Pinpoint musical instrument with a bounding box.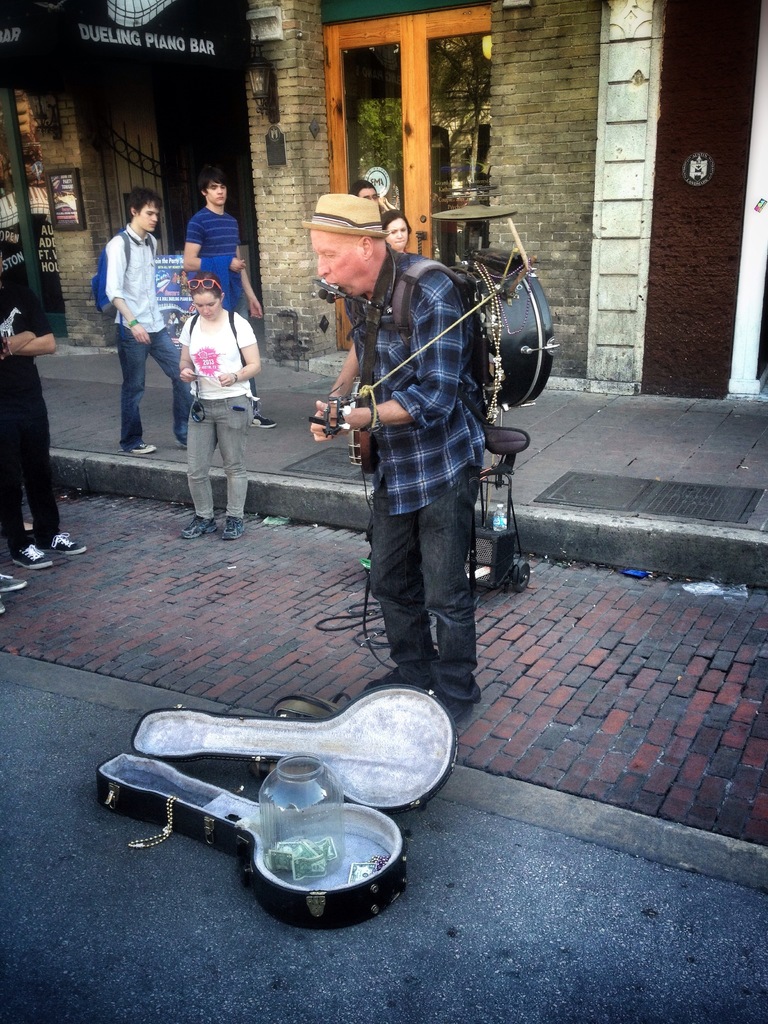
[141, 692, 461, 827].
